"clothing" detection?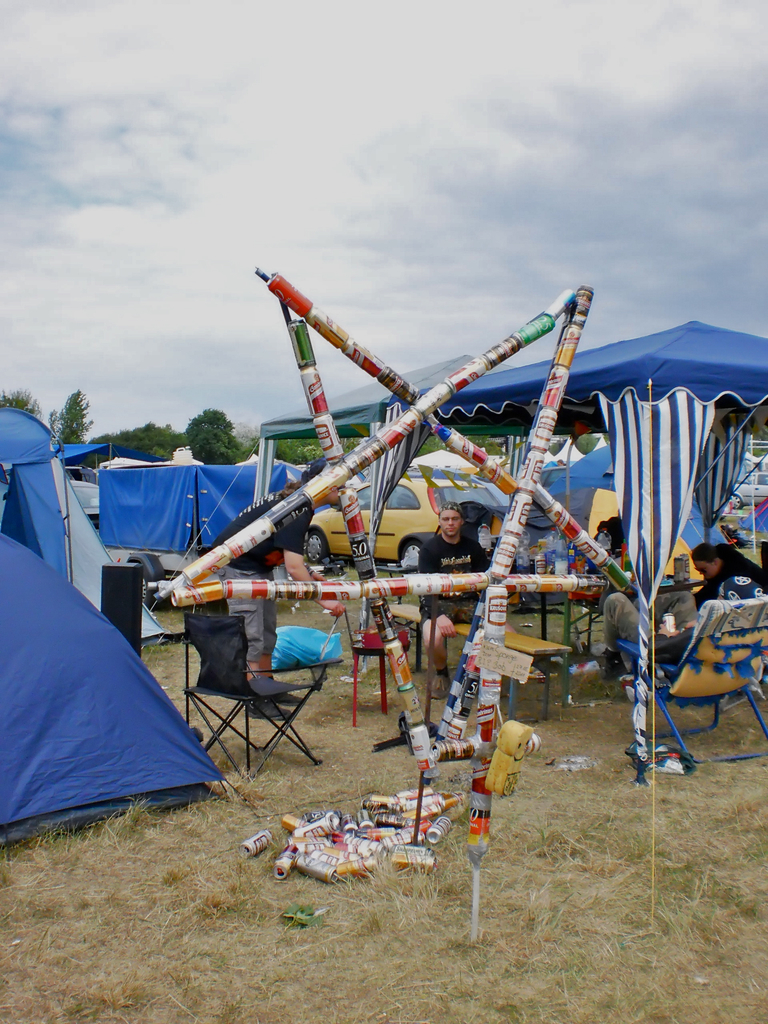
bbox=(217, 484, 314, 664)
